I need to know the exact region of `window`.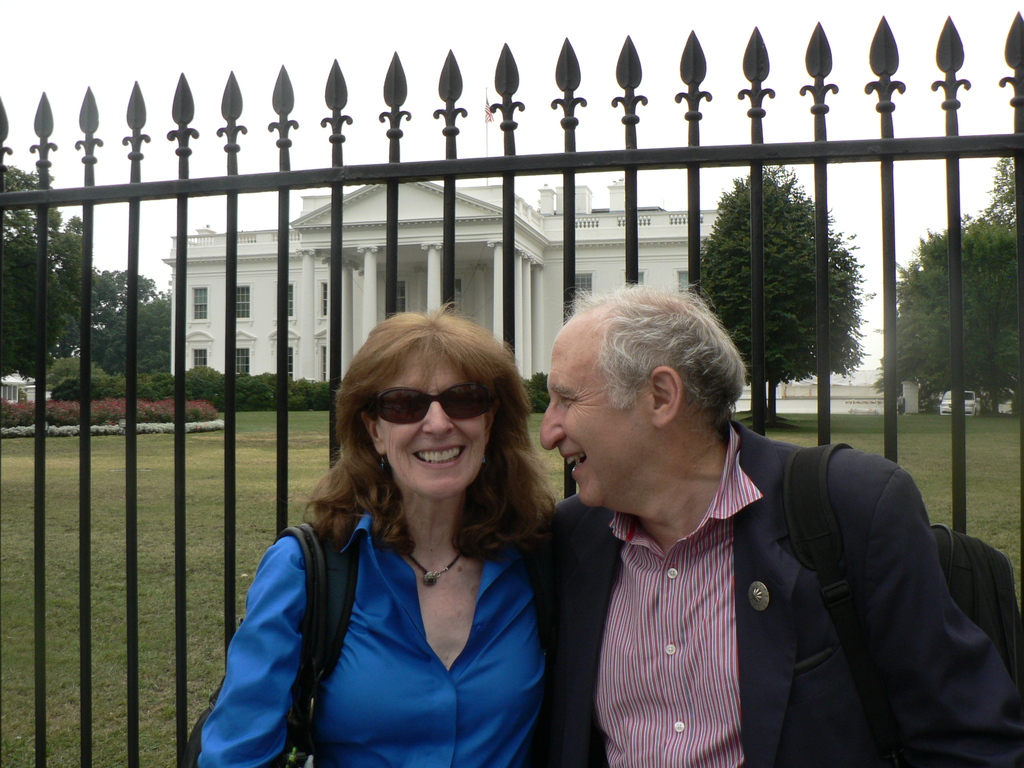
Region: x1=232, y1=287, x2=247, y2=321.
